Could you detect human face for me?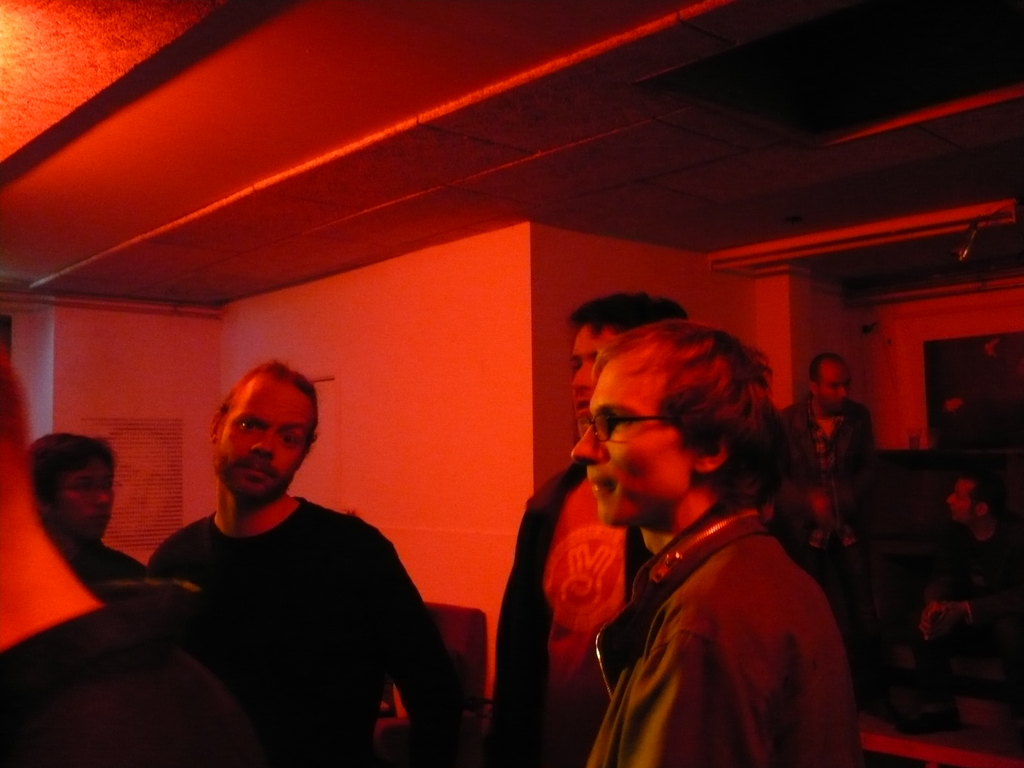
Detection result: 62:462:118:541.
